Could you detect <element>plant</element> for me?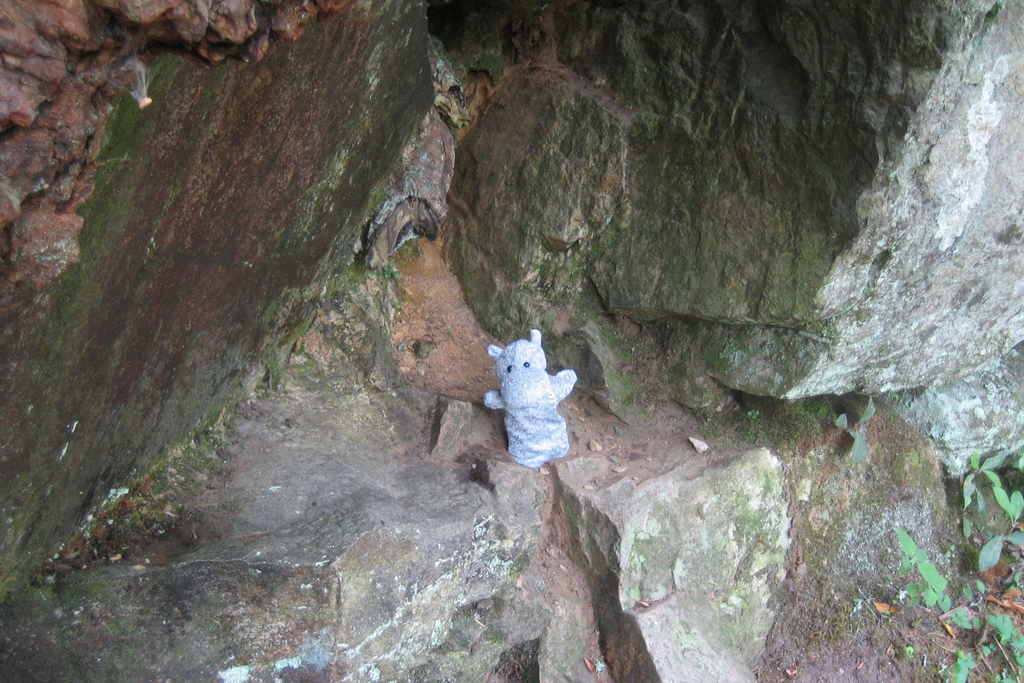
Detection result: <bbox>370, 238, 409, 286</bbox>.
